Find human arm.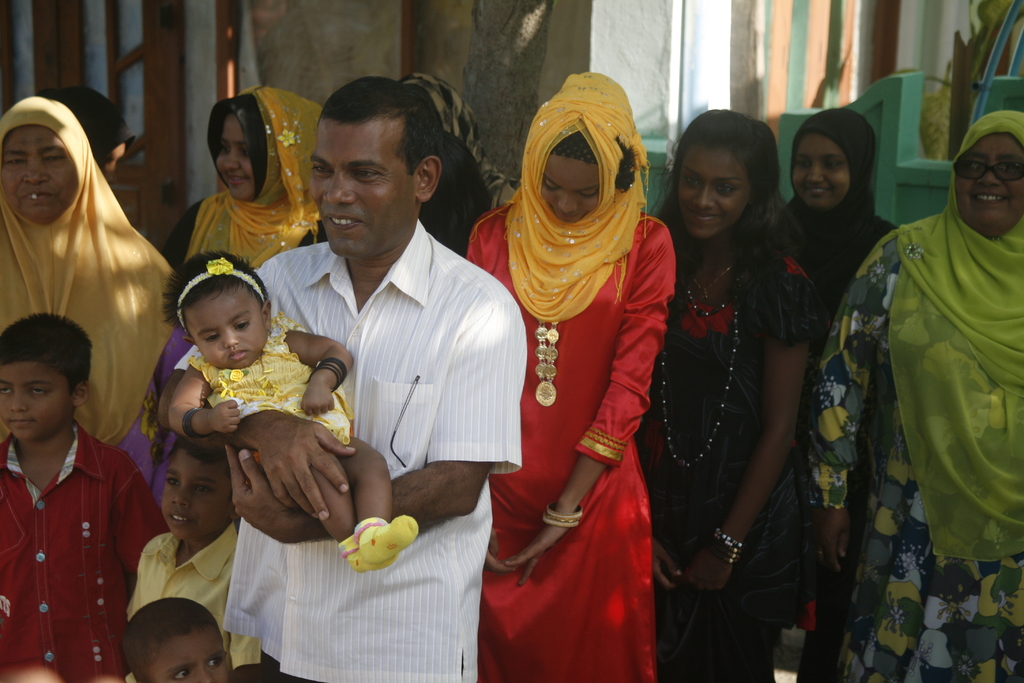
detection(714, 347, 819, 618).
